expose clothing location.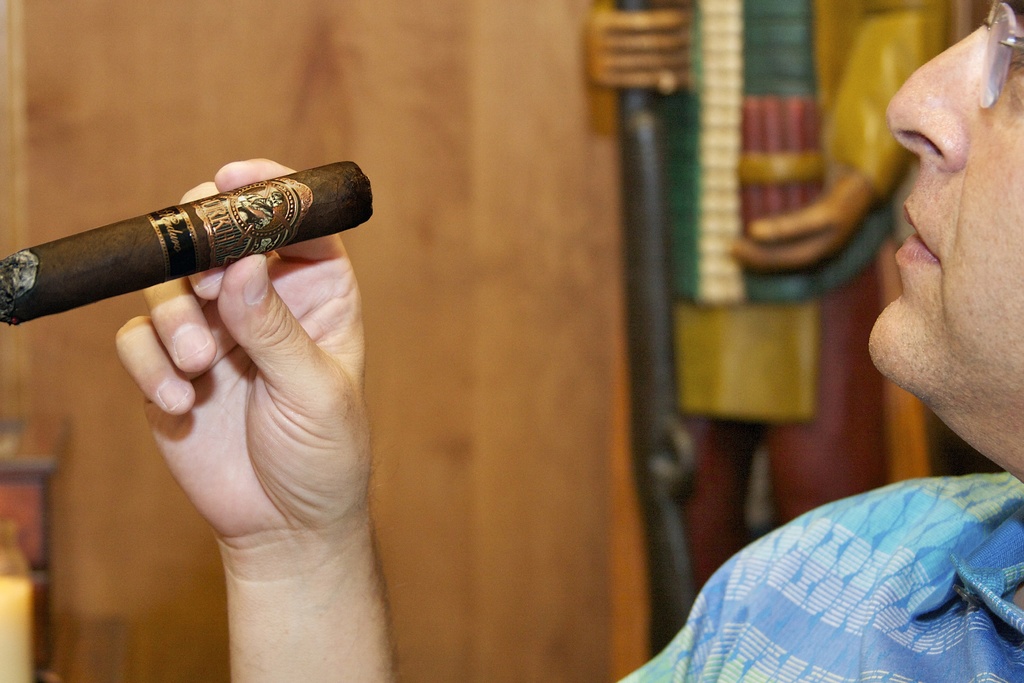
Exposed at box=[620, 458, 1023, 677].
